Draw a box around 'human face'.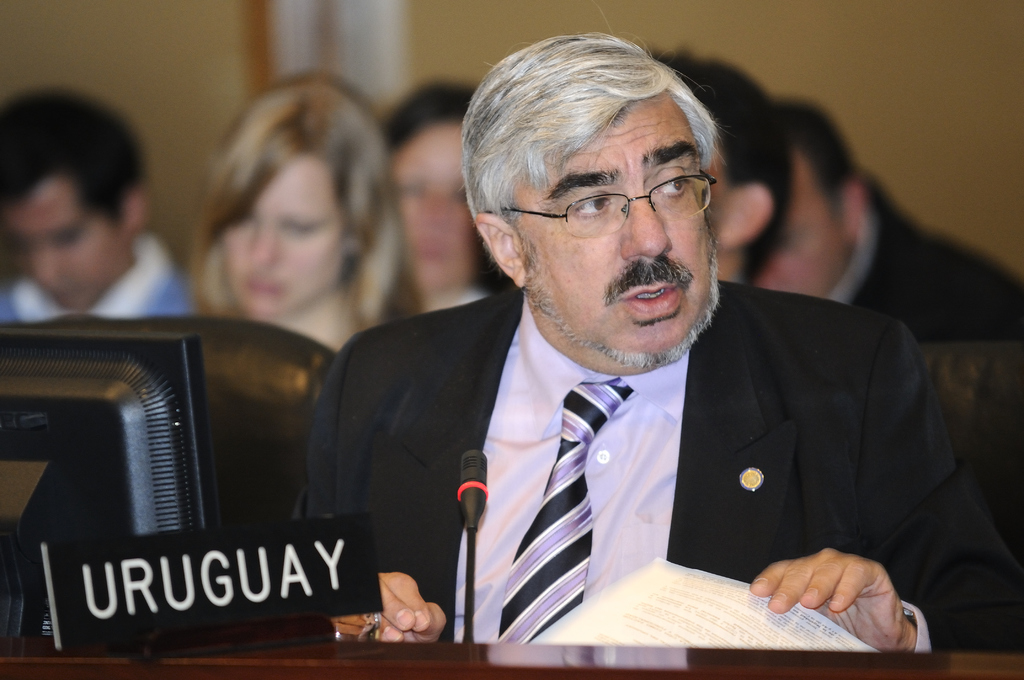
BBox(5, 177, 128, 309).
